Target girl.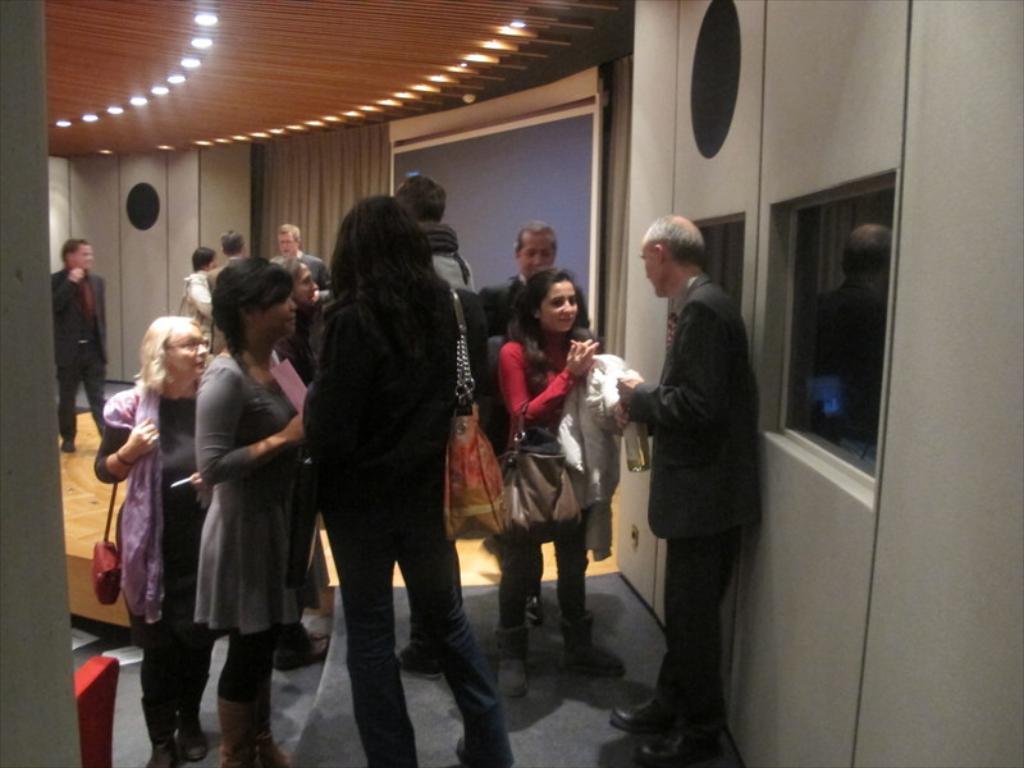
Target region: (x1=183, y1=247, x2=212, y2=347).
